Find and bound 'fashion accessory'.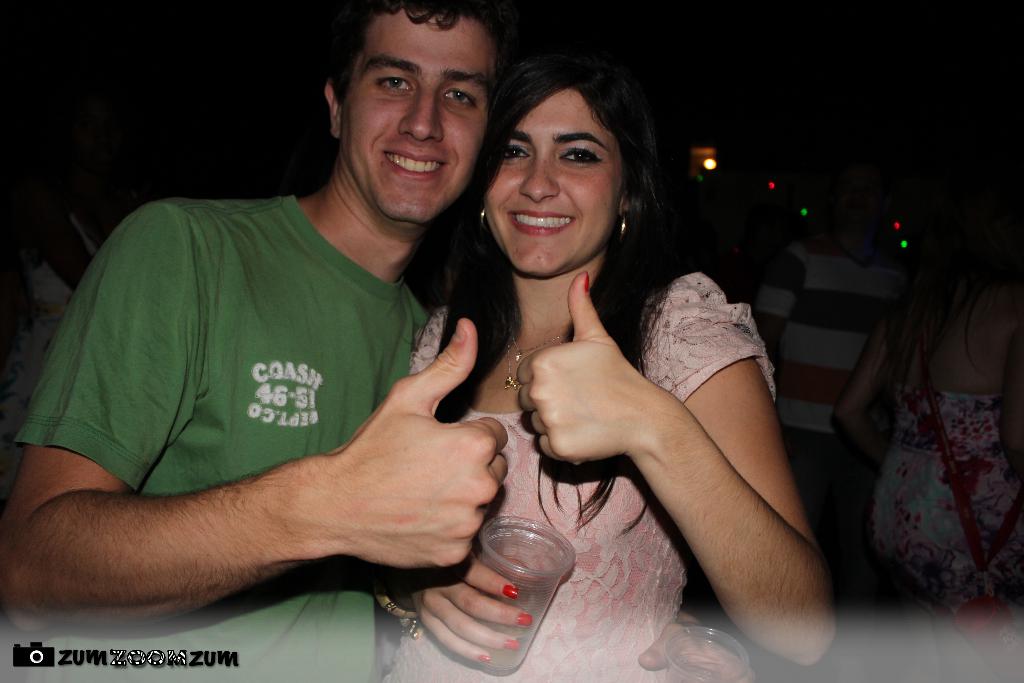
Bound: [left=588, top=270, right=591, bottom=296].
